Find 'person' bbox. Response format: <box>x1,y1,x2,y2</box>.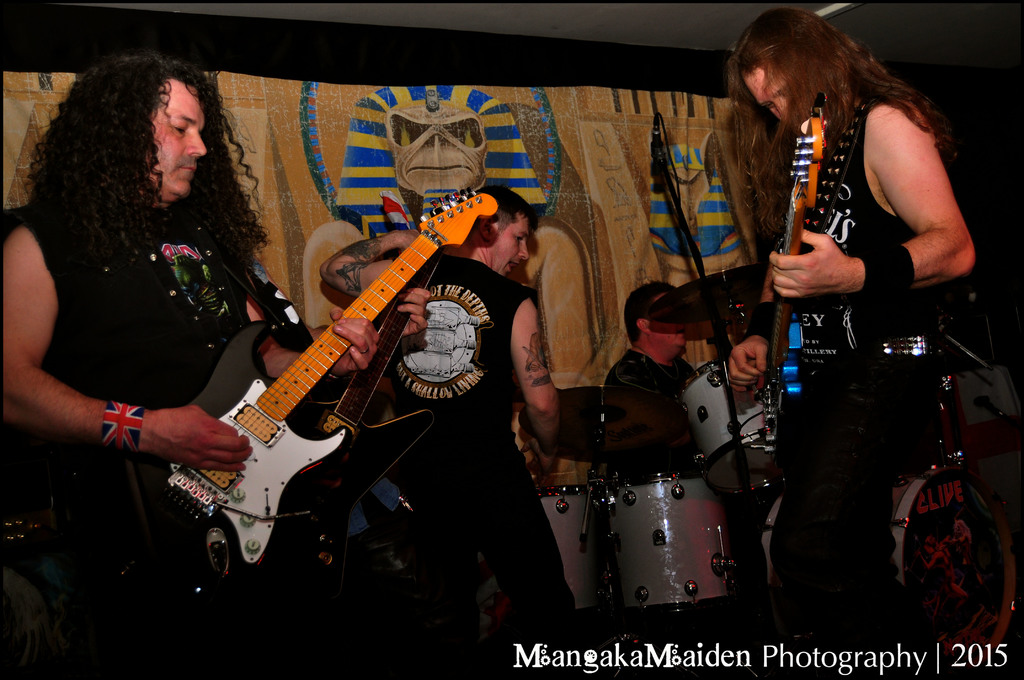
<box>394,287,434,340</box>.
